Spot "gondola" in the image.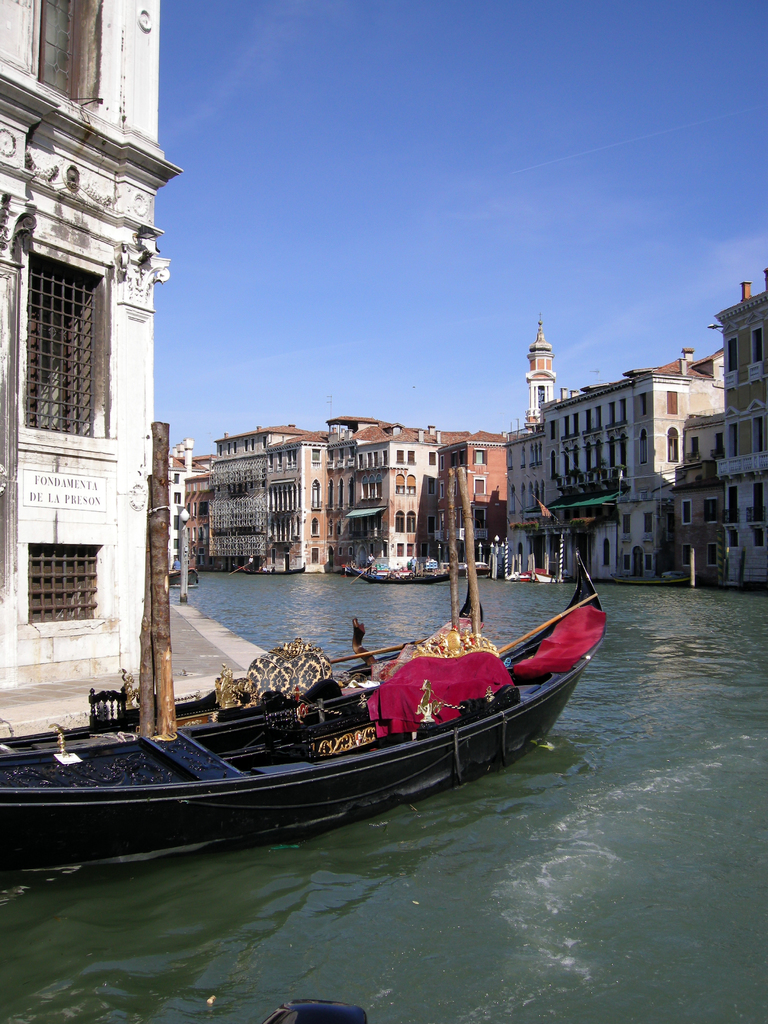
"gondola" found at detection(0, 545, 610, 888).
